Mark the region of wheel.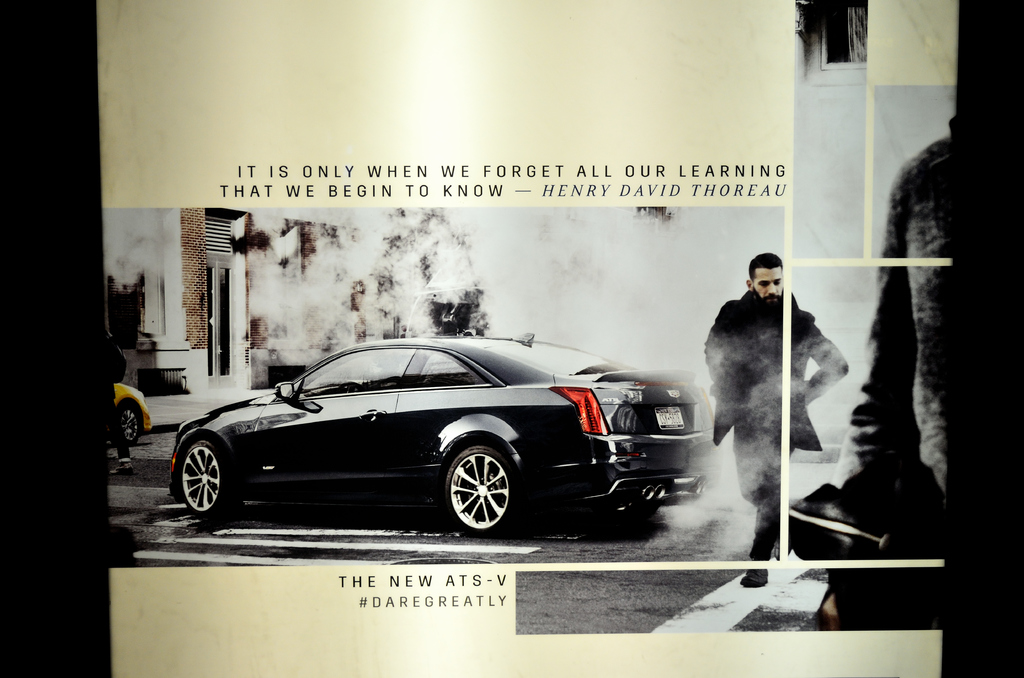
Region: 440,446,520,535.
